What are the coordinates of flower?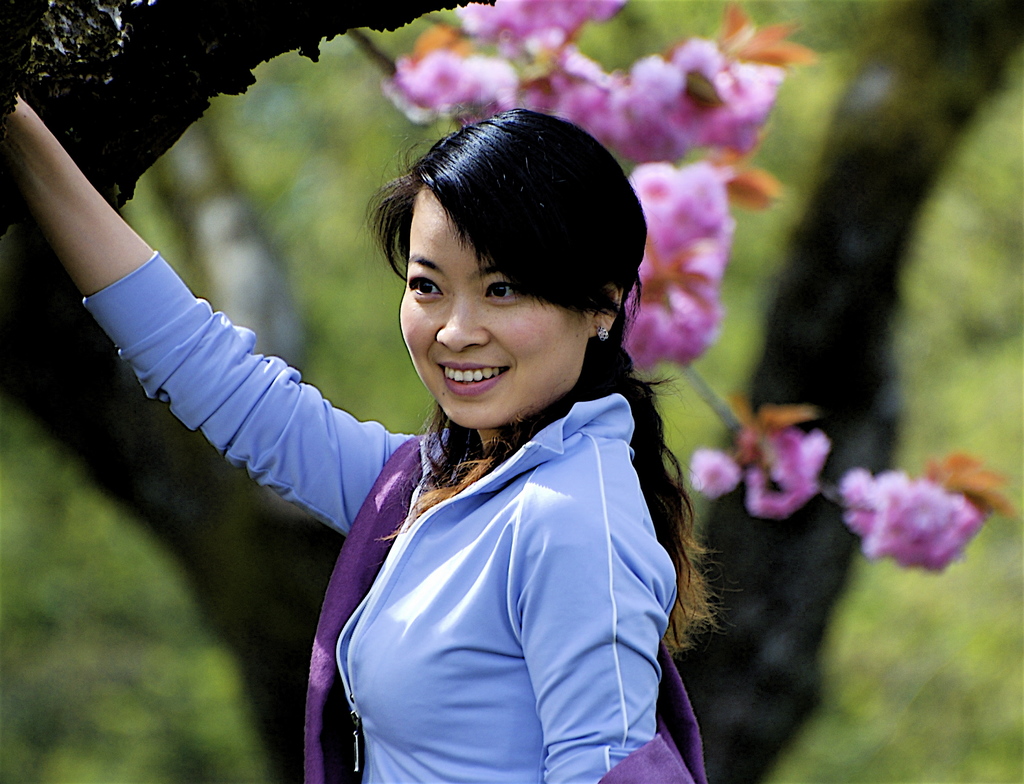
x1=695 y1=450 x2=733 y2=500.
